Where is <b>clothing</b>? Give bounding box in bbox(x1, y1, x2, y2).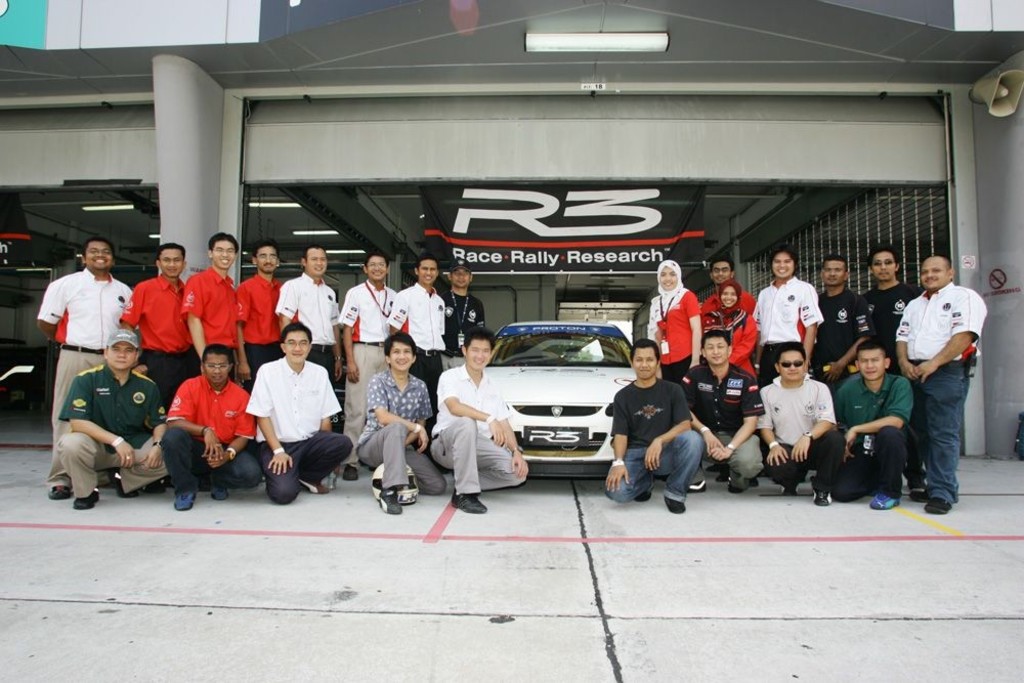
bbox(39, 265, 137, 492).
